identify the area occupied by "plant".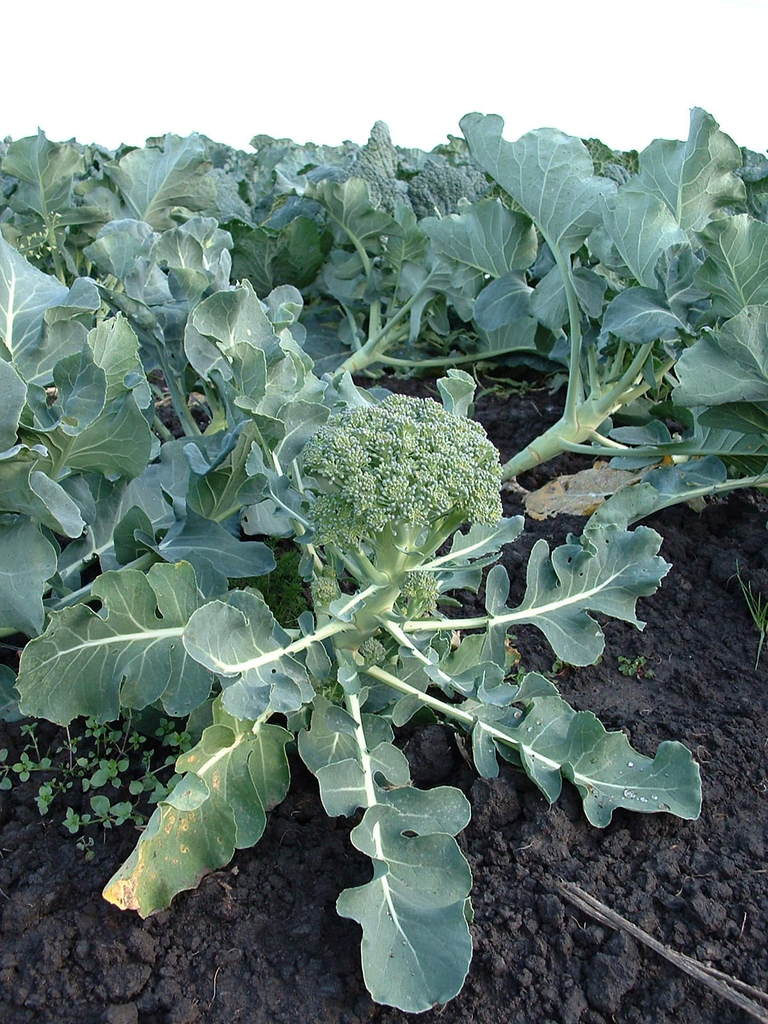
Area: [left=4, top=271, right=706, bottom=1014].
